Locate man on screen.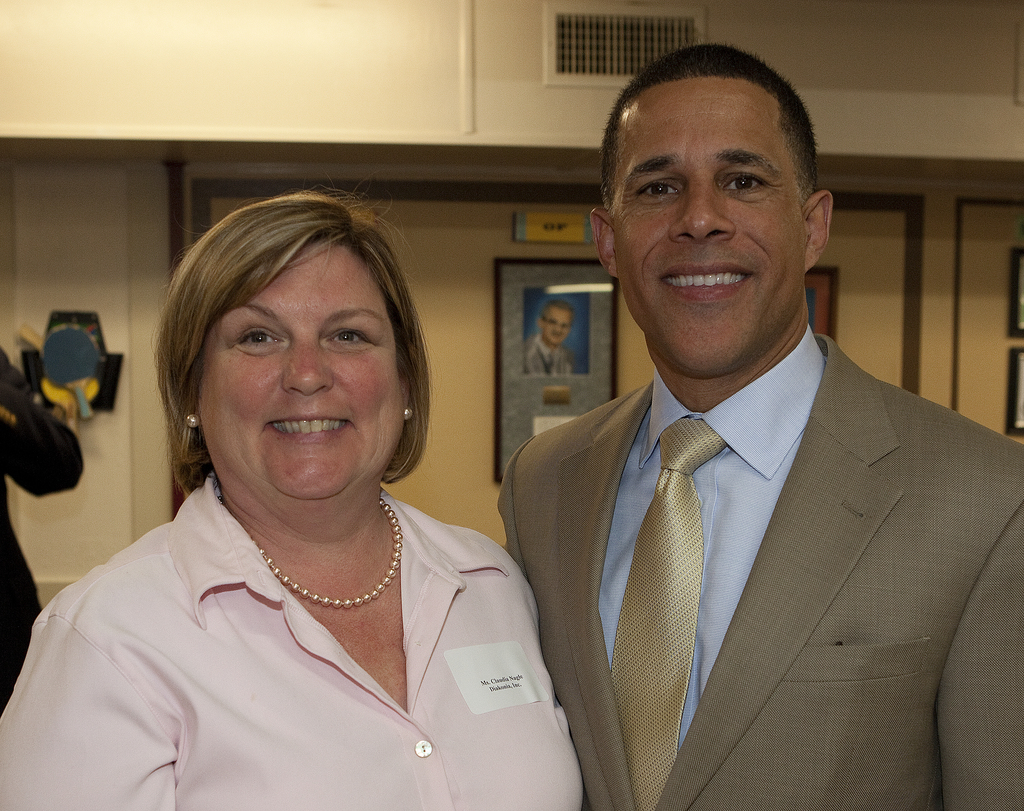
On screen at pyautogui.locateOnScreen(523, 300, 580, 381).
